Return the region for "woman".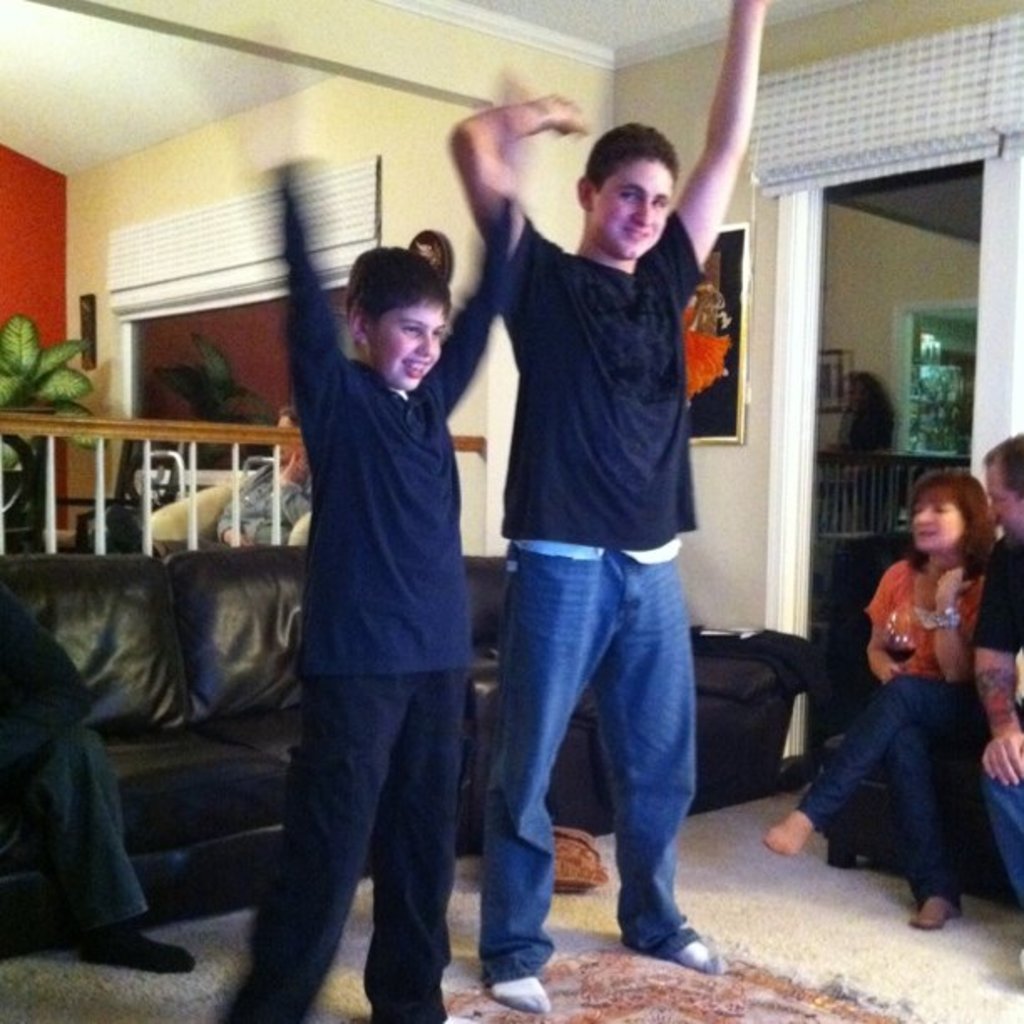
<bbox>131, 397, 311, 561</bbox>.
